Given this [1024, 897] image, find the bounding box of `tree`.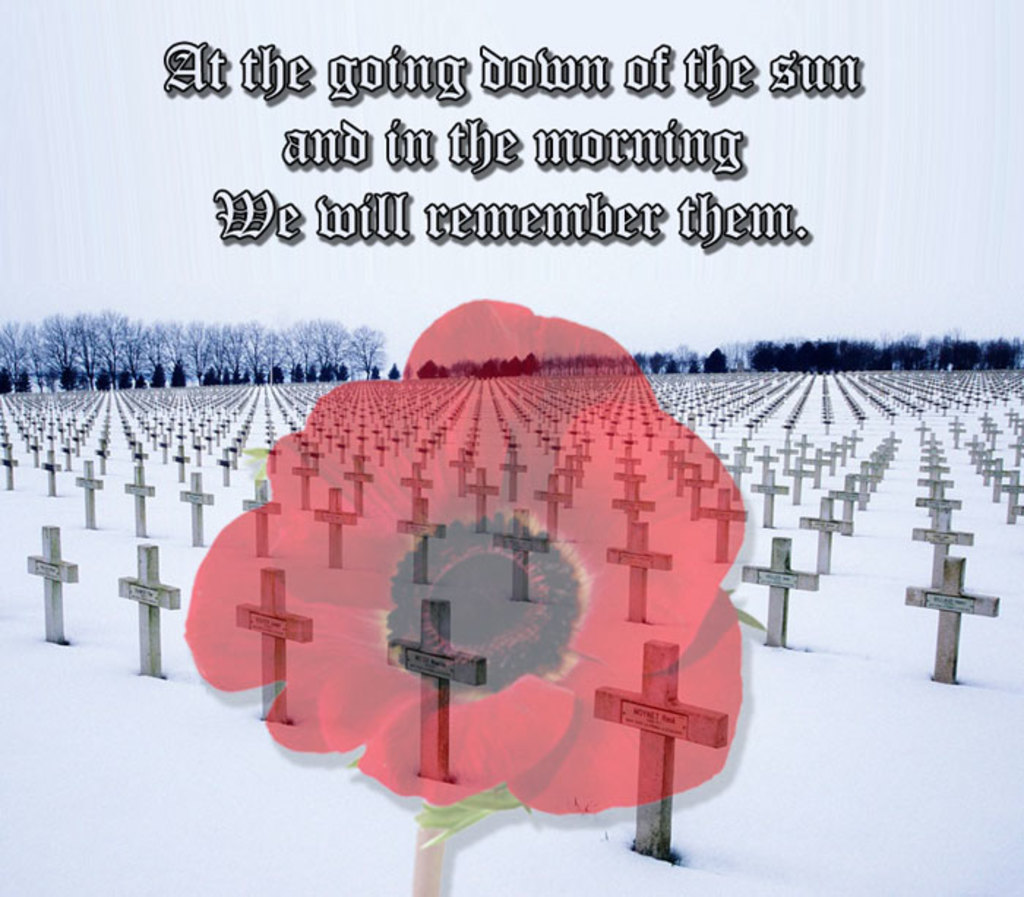
{"left": 636, "top": 339, "right": 1021, "bottom": 370}.
